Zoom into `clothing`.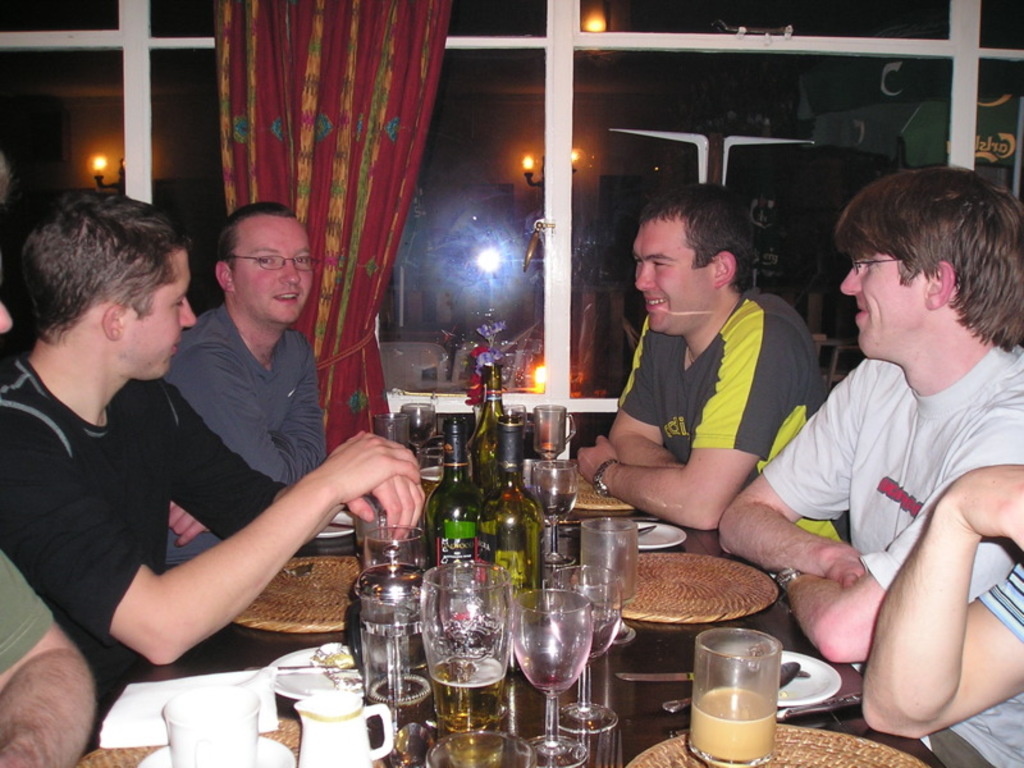
Zoom target: 607:285:851:561.
